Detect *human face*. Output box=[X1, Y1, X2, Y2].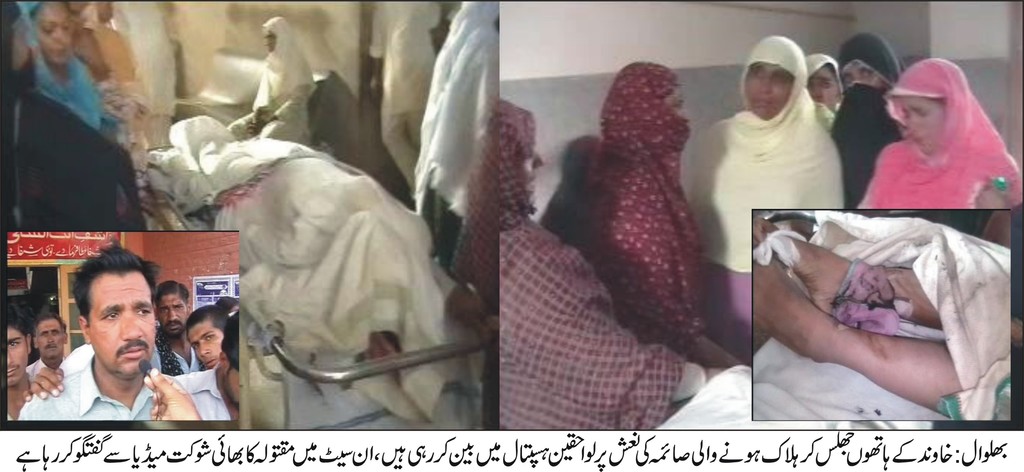
box=[38, 321, 69, 352].
